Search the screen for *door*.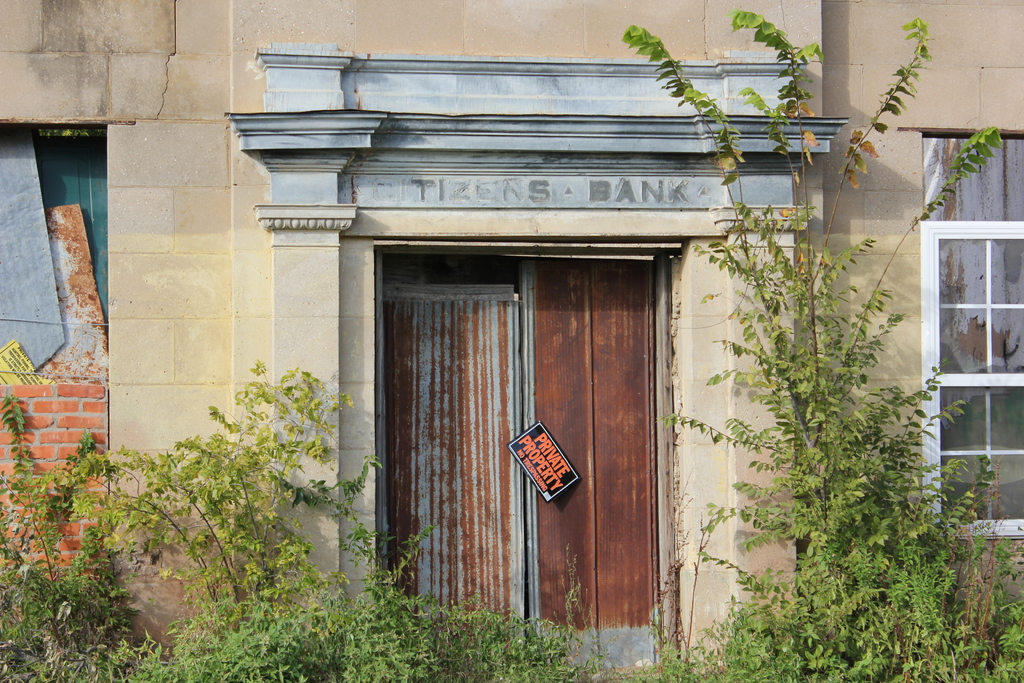
Found at bbox=(374, 240, 680, 642).
